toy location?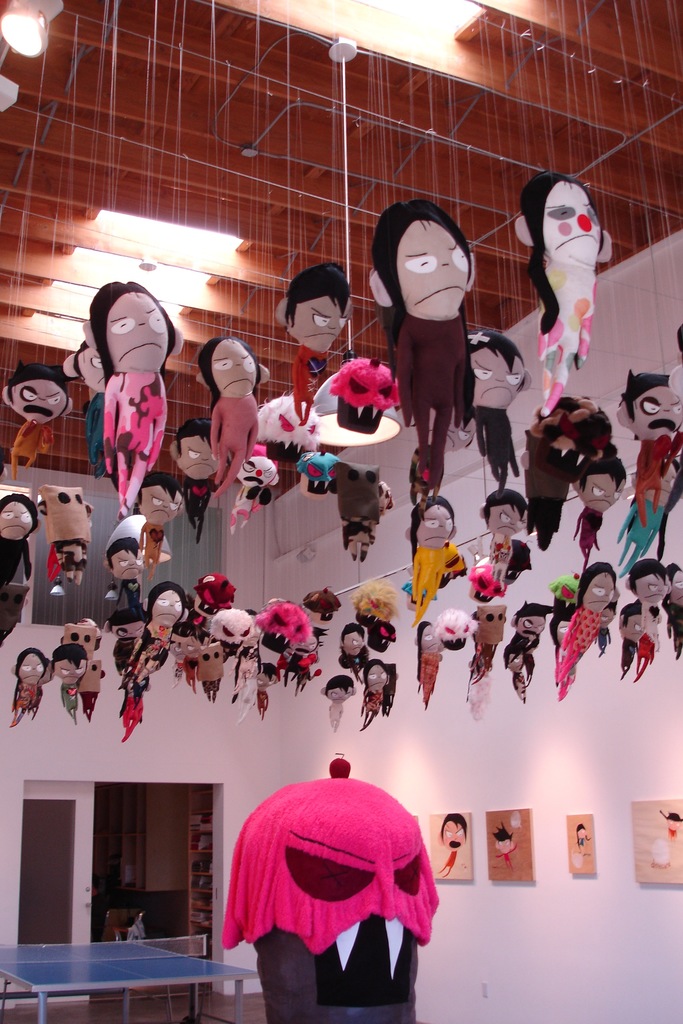
554,566,614,710
